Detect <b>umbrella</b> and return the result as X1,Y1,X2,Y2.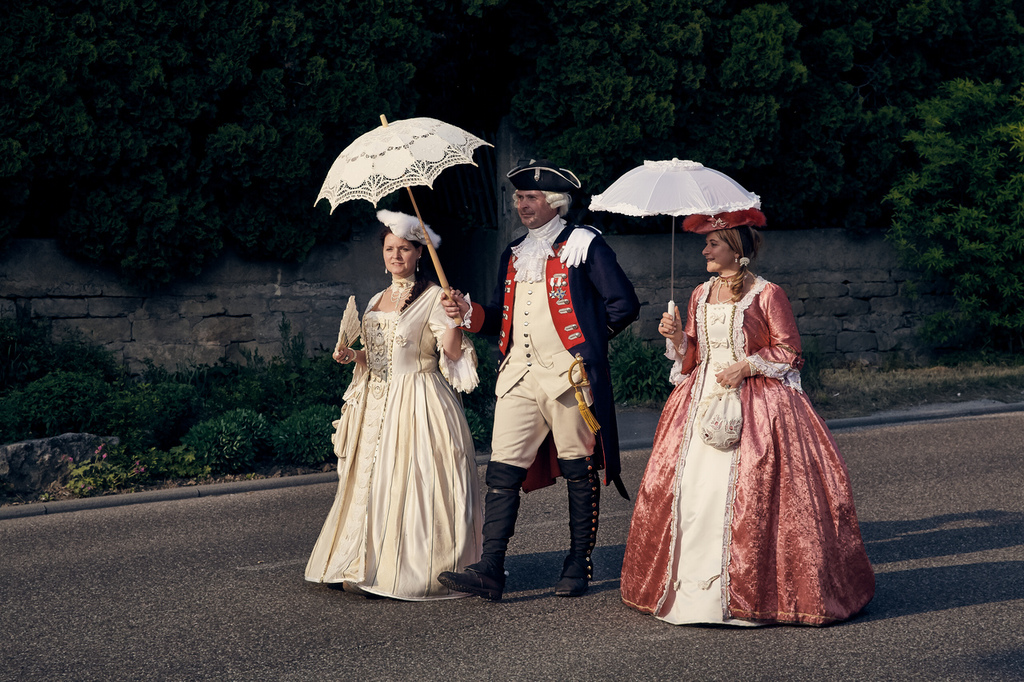
589,157,763,336.
